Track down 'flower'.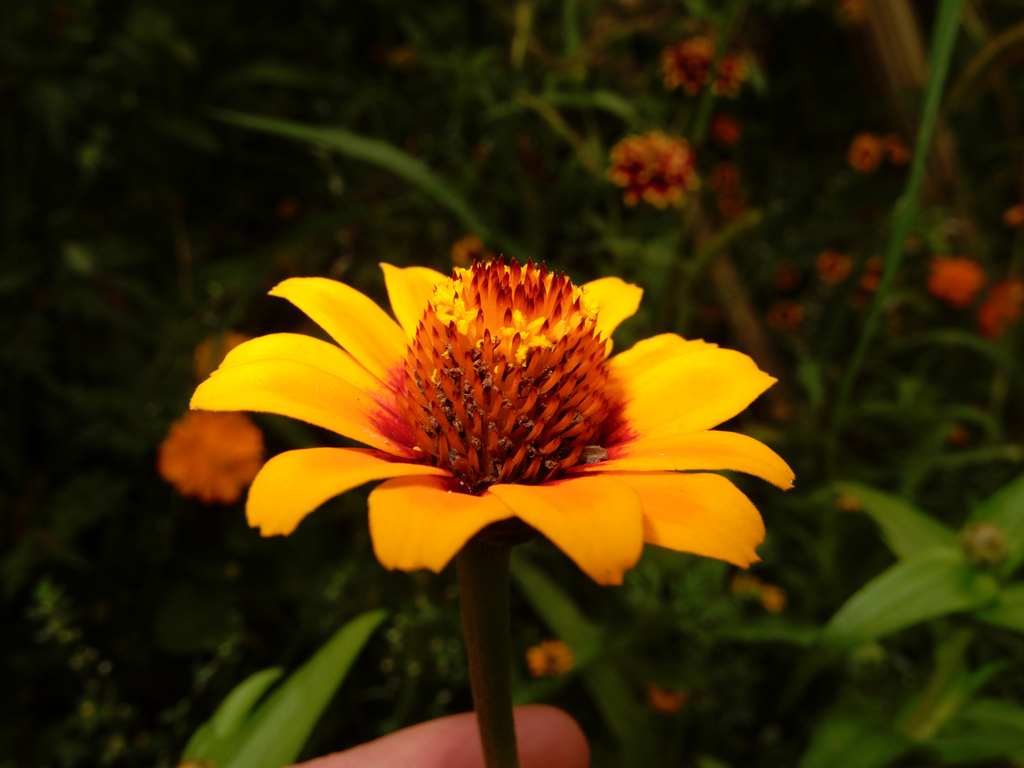
Tracked to bbox=(983, 277, 1023, 332).
